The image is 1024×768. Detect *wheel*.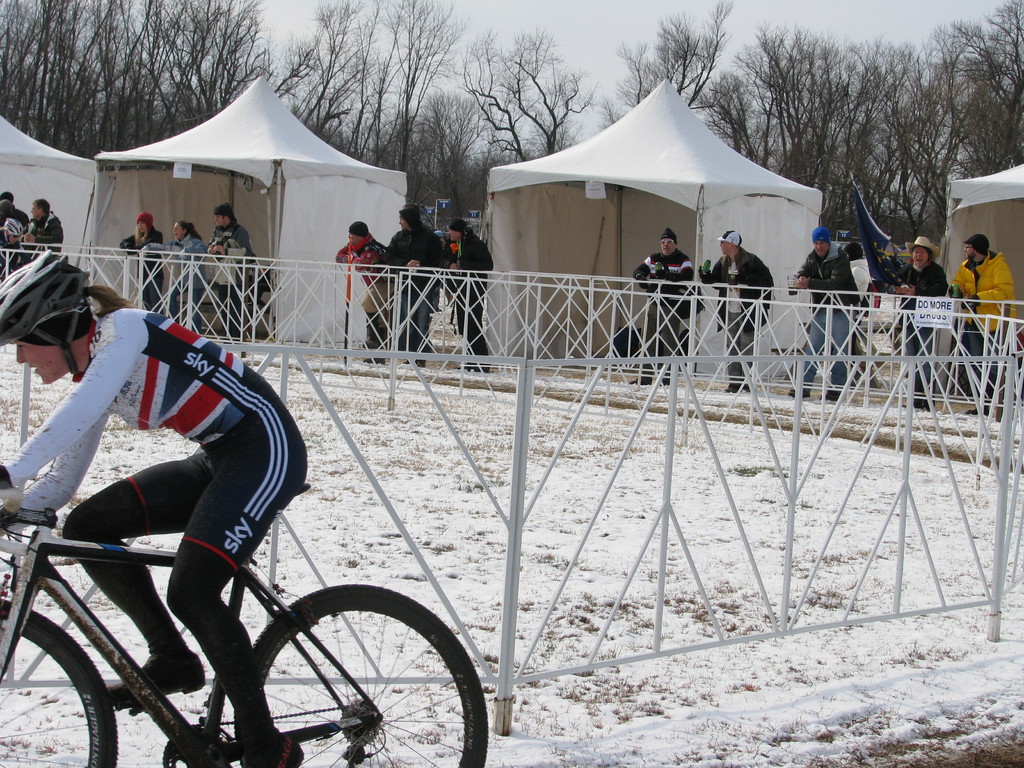
Detection: {"left": 159, "top": 719, "right": 245, "bottom": 767}.
